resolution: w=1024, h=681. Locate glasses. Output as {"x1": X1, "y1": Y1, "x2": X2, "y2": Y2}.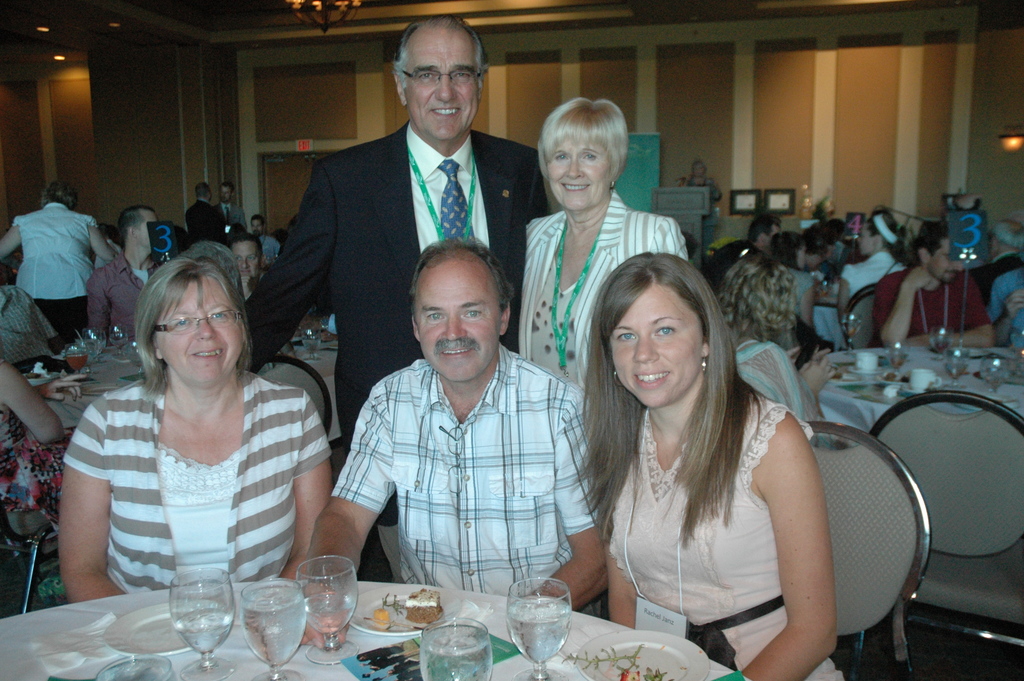
{"x1": 150, "y1": 308, "x2": 252, "y2": 339}.
